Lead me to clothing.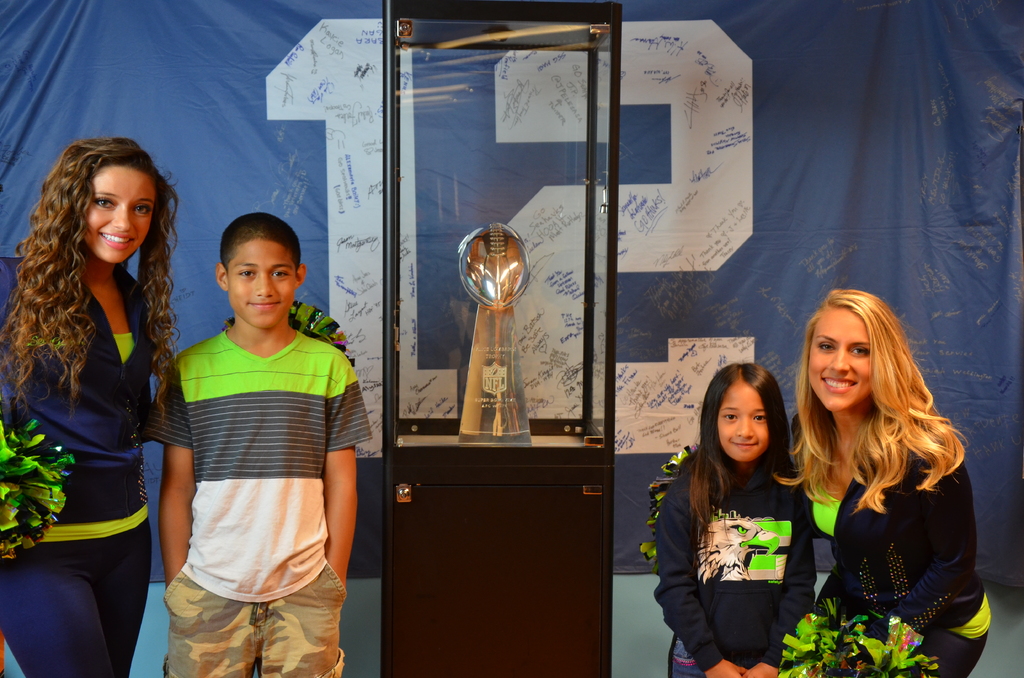
Lead to 791, 415, 991, 677.
